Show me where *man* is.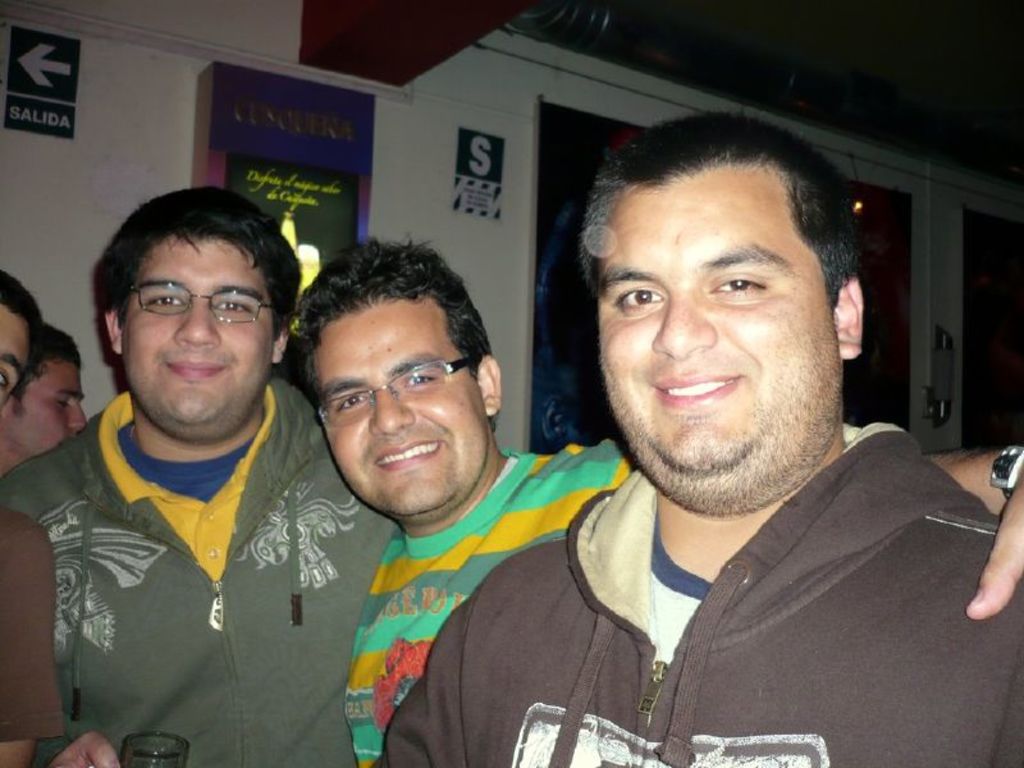
*man* is at [274,228,1023,767].
